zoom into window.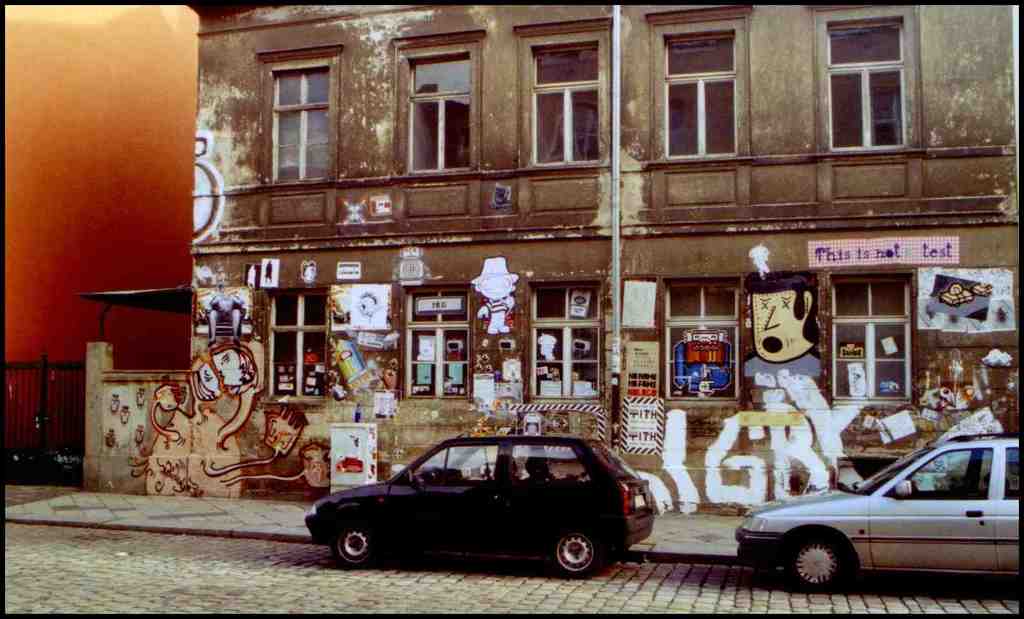
Zoom target: (x1=262, y1=292, x2=330, y2=405).
